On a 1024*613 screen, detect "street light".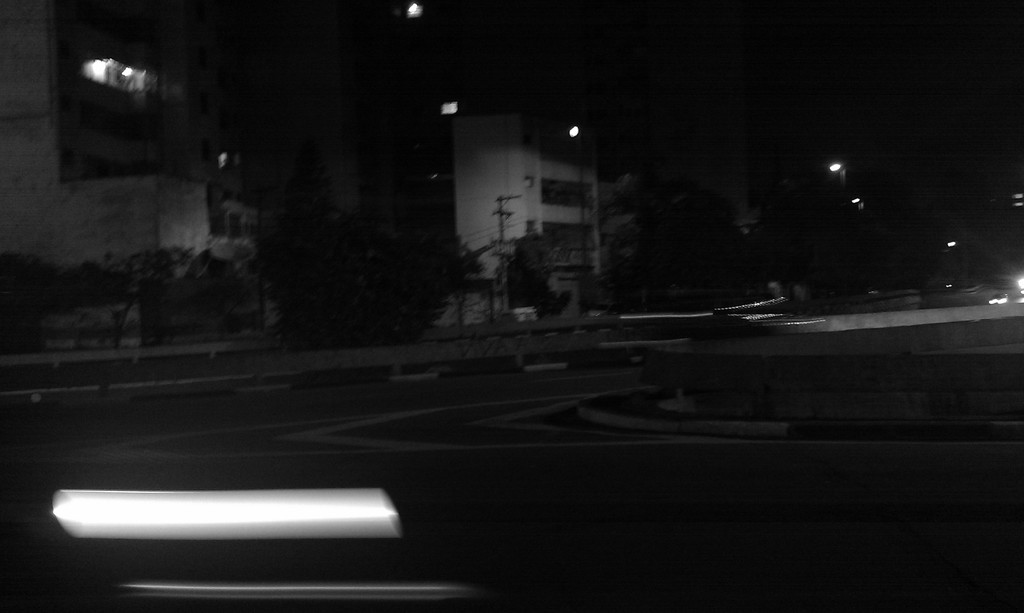
locate(565, 122, 588, 321).
